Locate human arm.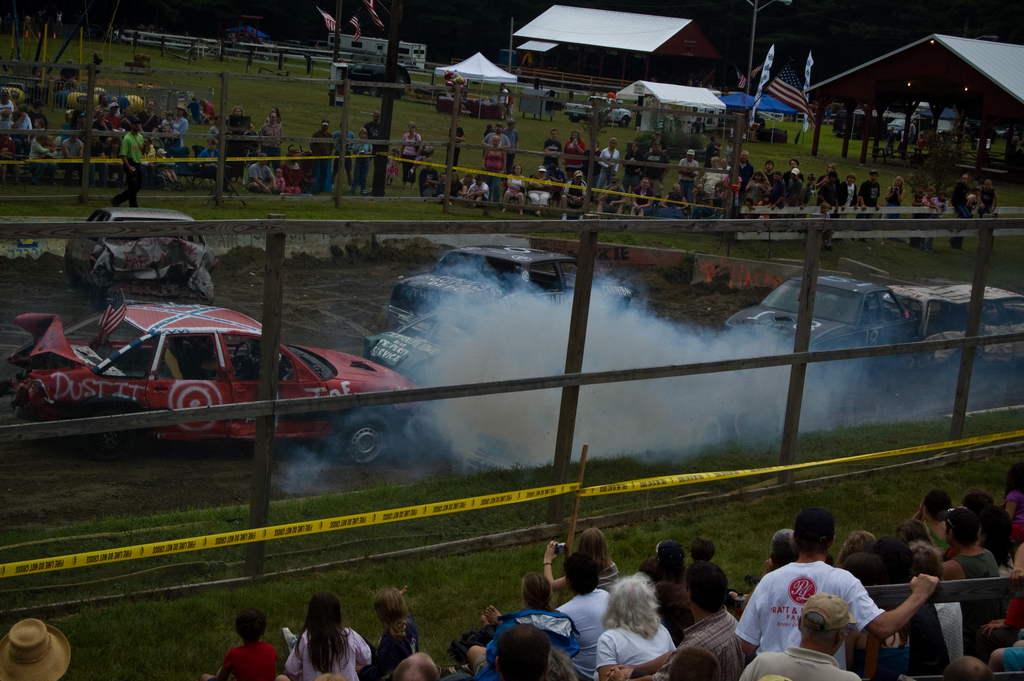
Bounding box: Rect(209, 127, 220, 143).
